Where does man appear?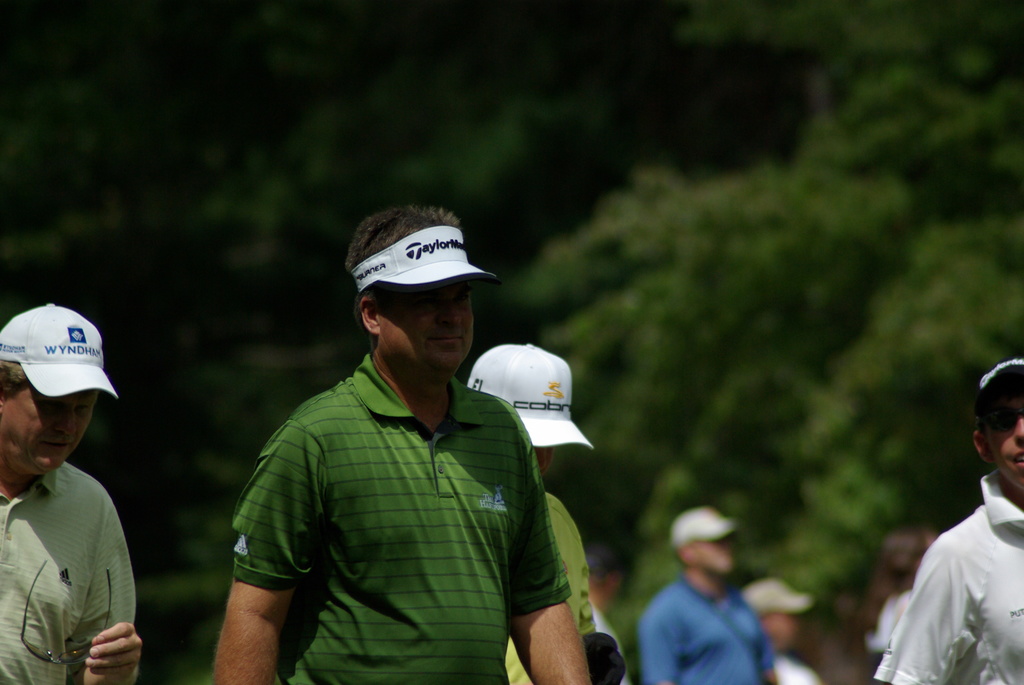
Appears at box=[876, 357, 1023, 684].
